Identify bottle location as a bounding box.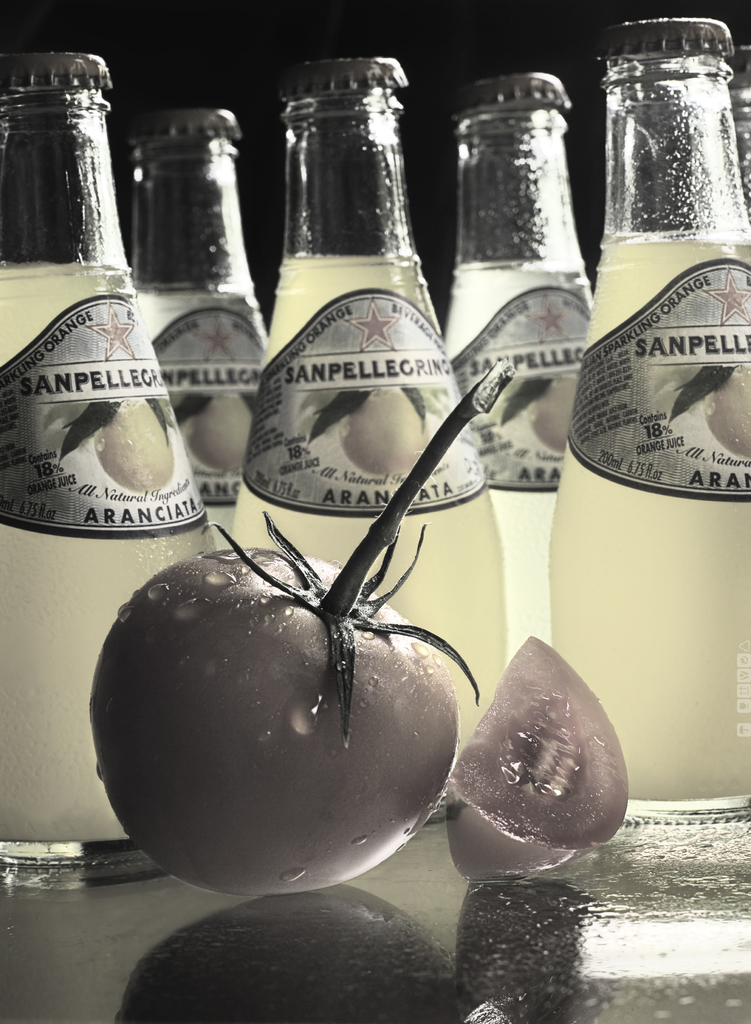
0,49,215,886.
